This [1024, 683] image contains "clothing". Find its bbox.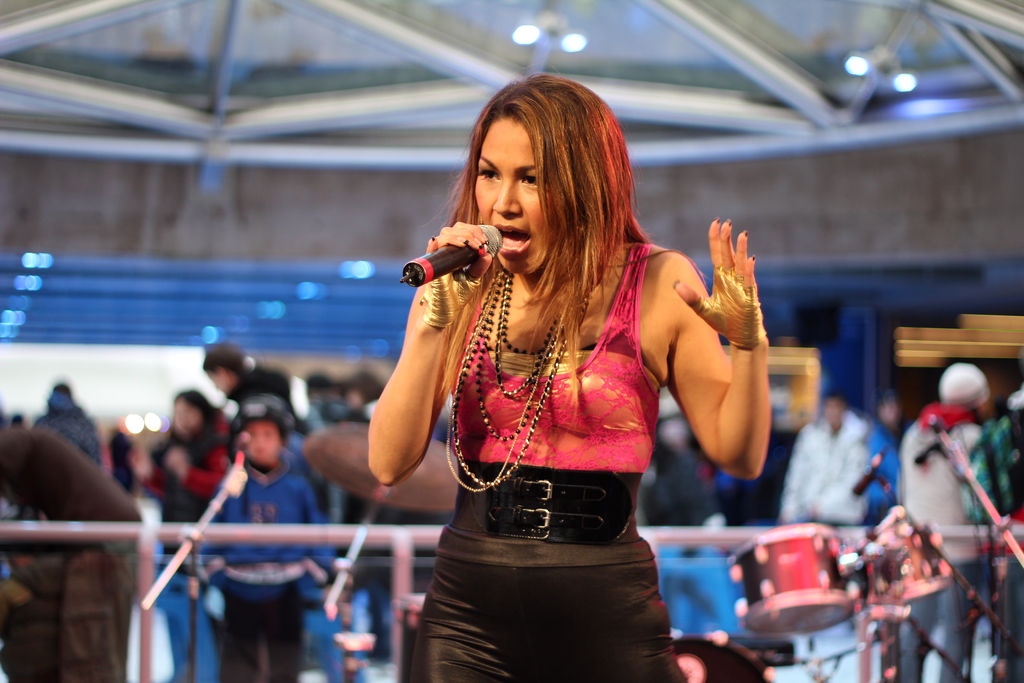
[195, 462, 340, 682].
